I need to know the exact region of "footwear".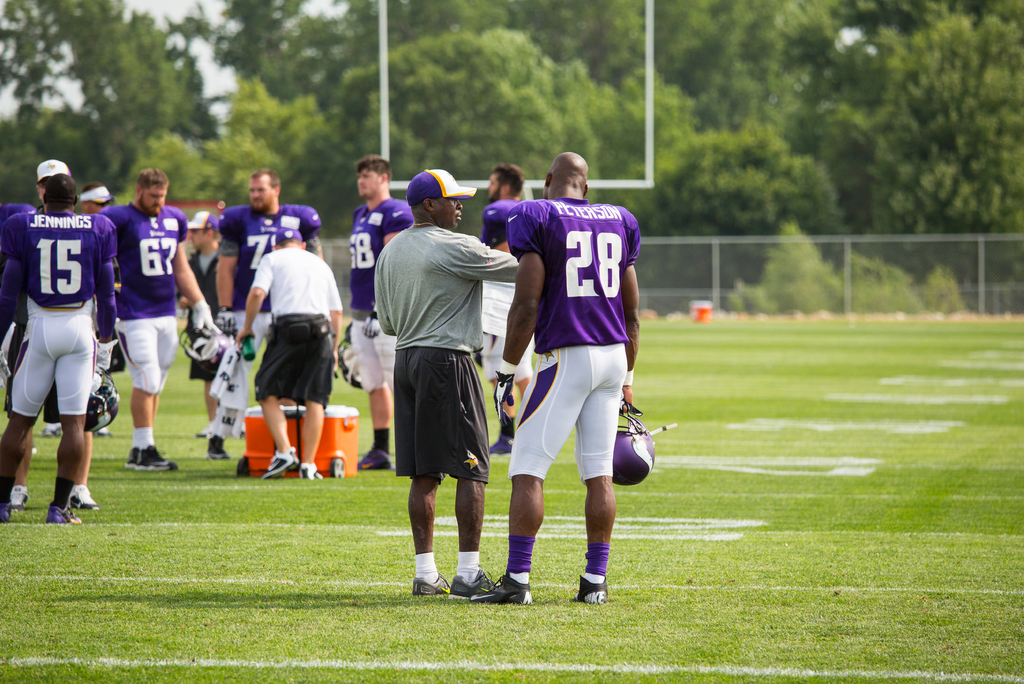
Region: locate(484, 436, 517, 458).
